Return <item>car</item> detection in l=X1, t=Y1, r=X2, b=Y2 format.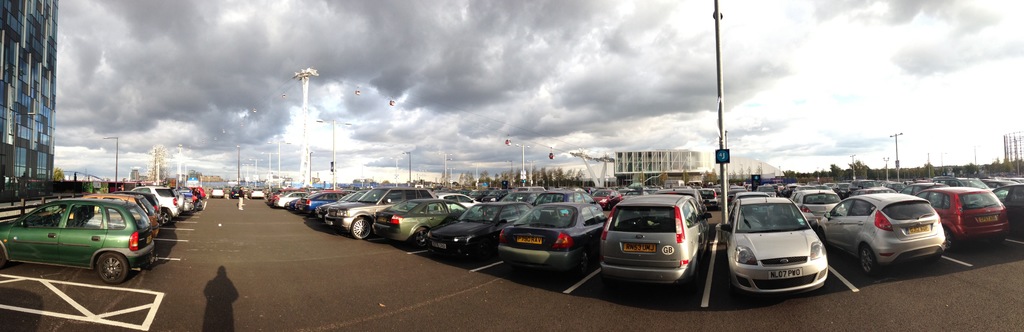
l=228, t=187, r=244, b=198.
